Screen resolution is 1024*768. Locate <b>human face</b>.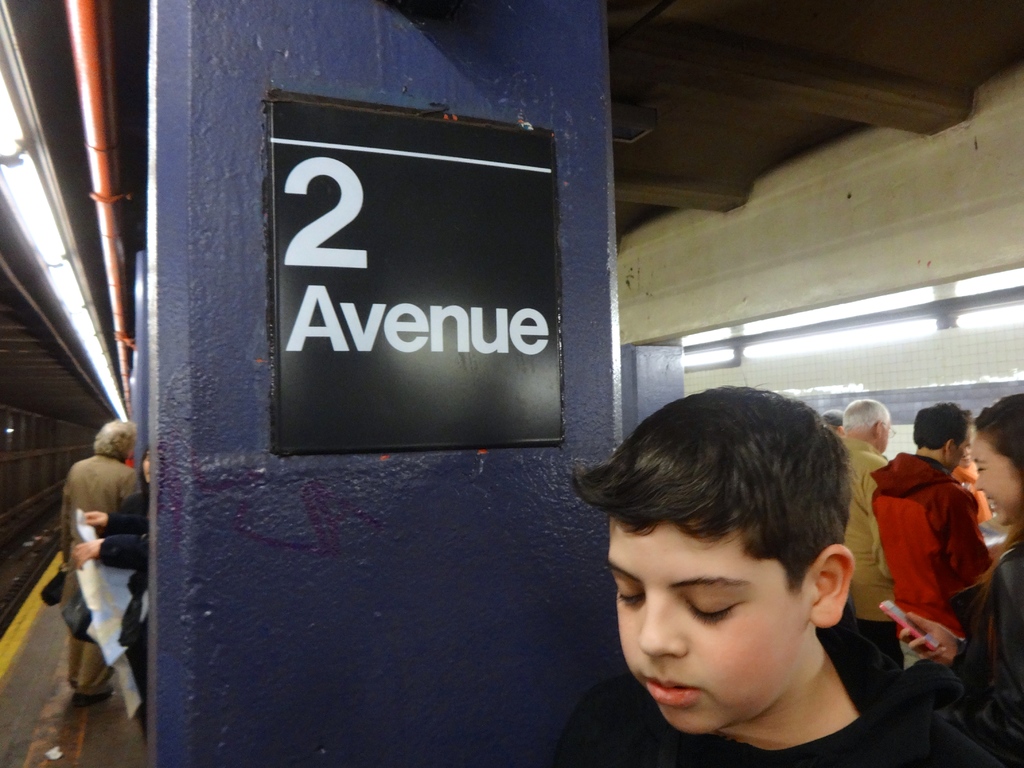
[880,420,892,452].
